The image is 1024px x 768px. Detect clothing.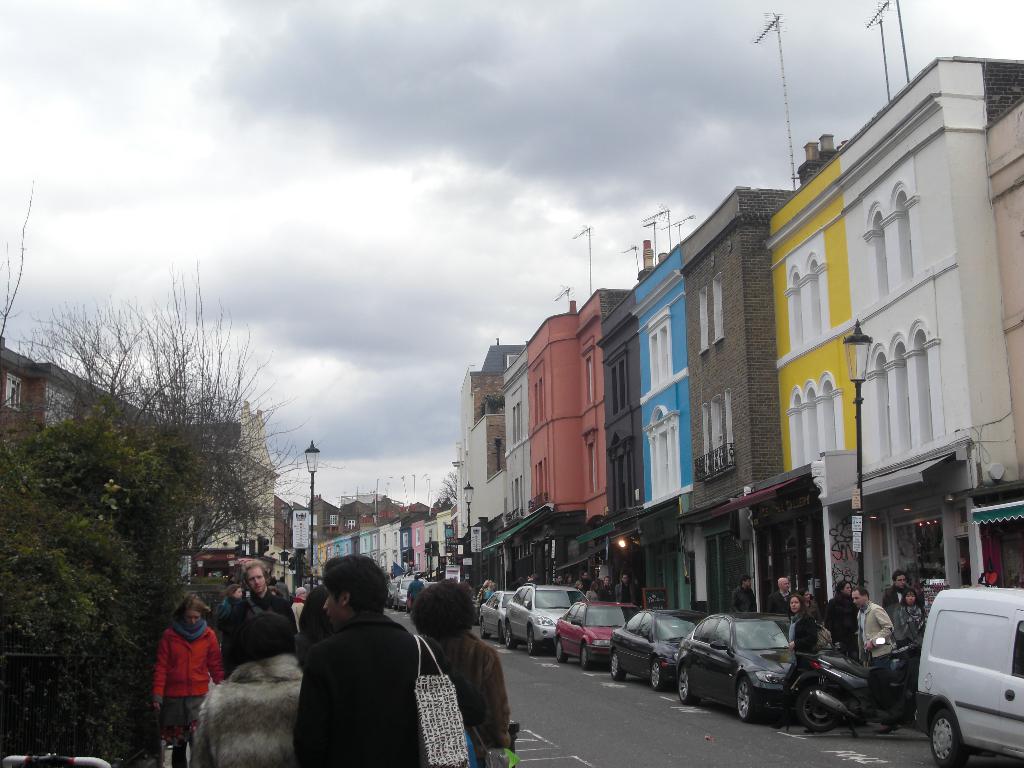
Detection: (588, 585, 600, 602).
